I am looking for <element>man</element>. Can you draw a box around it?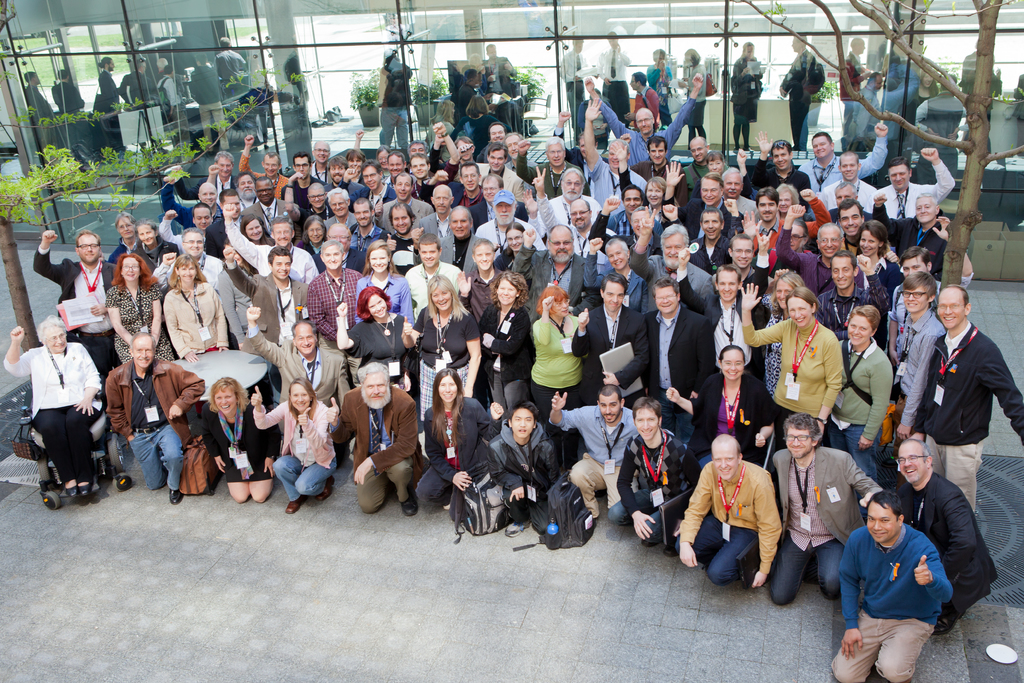
Sure, the bounding box is x1=892, y1=210, x2=976, y2=298.
